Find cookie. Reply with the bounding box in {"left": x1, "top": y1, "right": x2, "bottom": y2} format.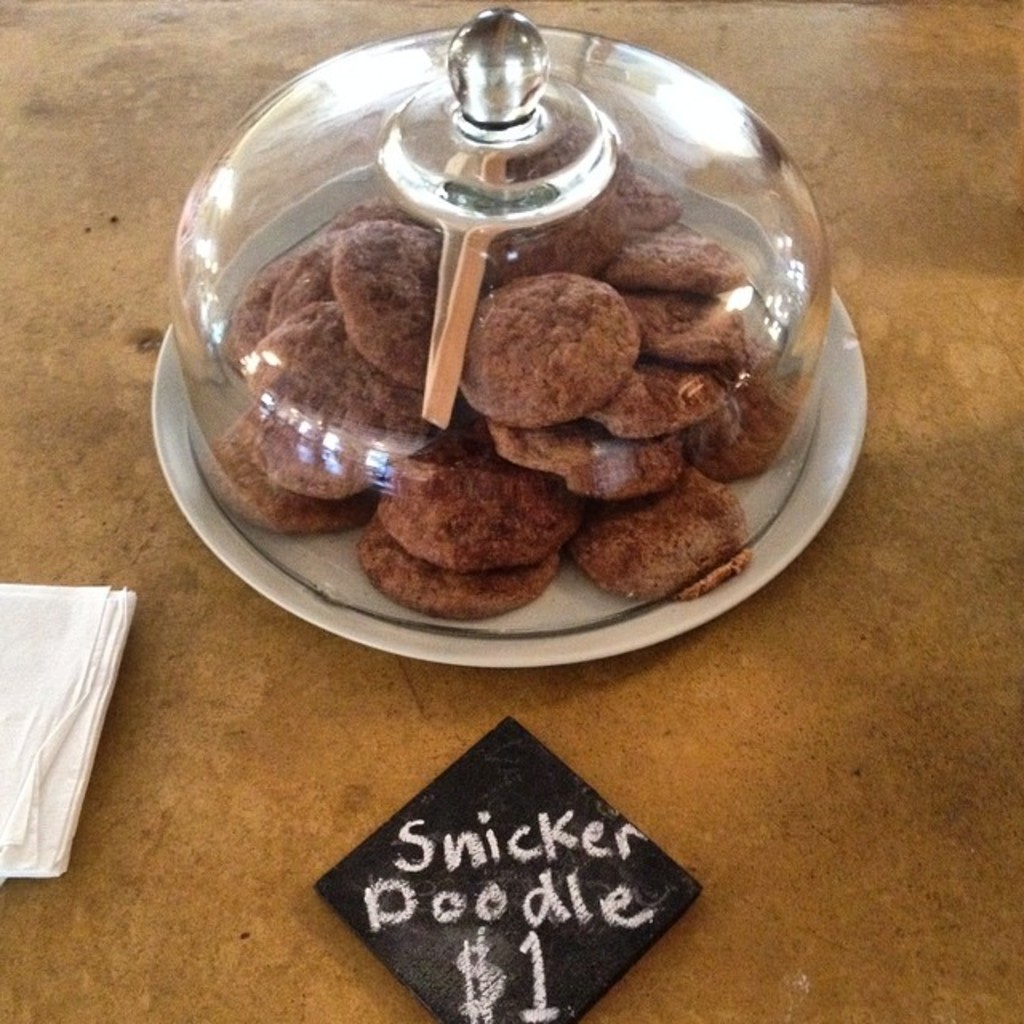
{"left": 616, "top": 230, "right": 757, "bottom": 293}.
